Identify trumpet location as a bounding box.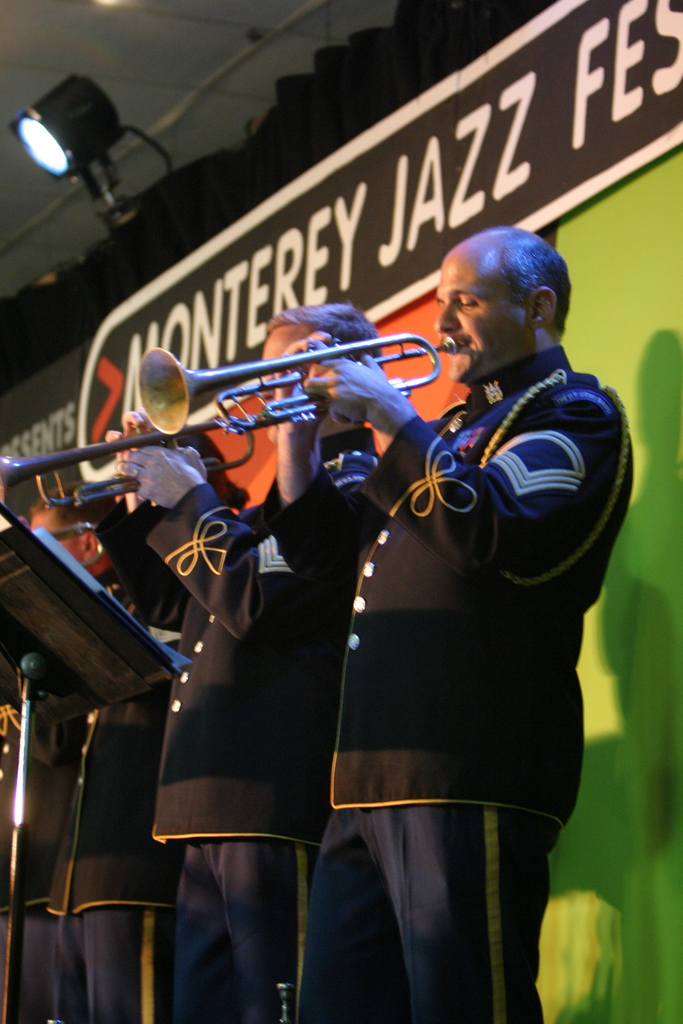
l=136, t=330, r=459, b=435.
